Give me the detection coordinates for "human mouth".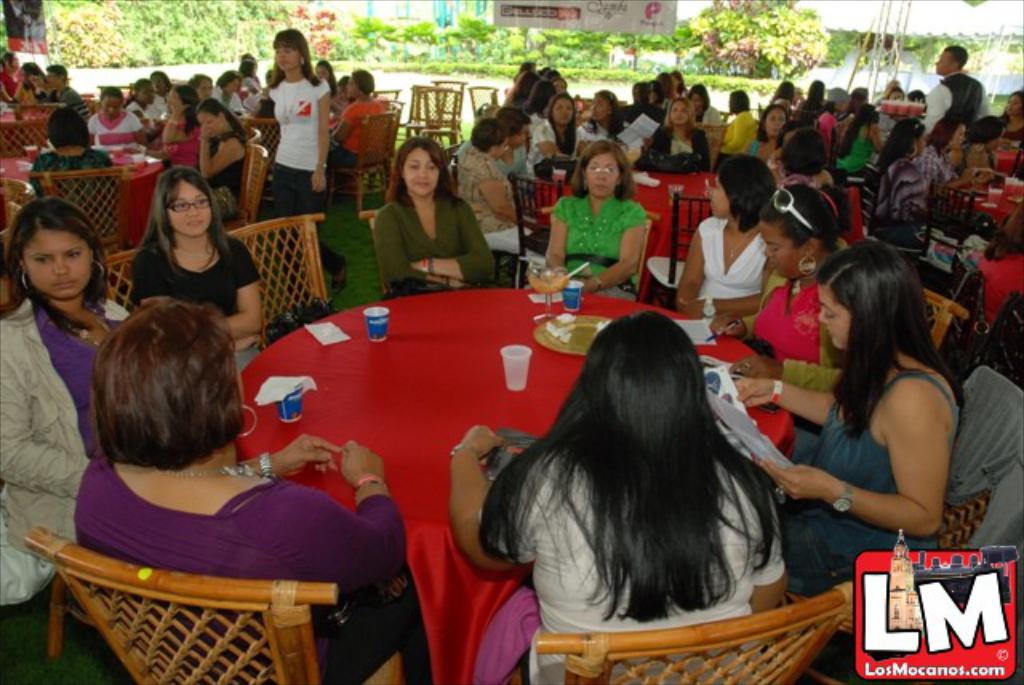
{"left": 587, "top": 181, "right": 611, "bottom": 192}.
